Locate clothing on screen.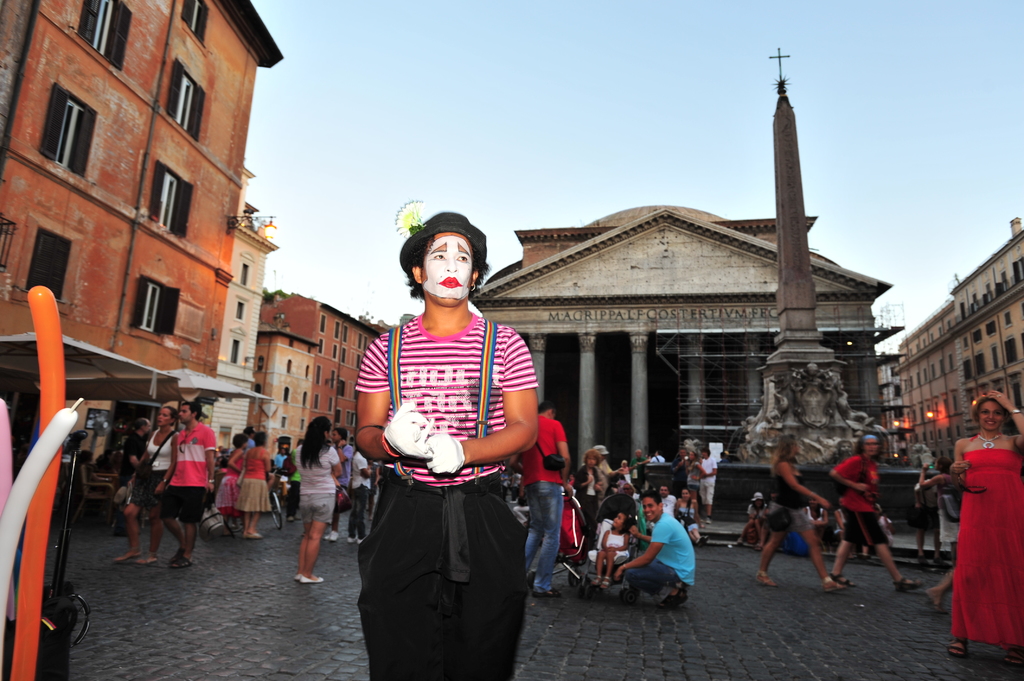
On screen at <bbox>212, 447, 251, 507</bbox>.
